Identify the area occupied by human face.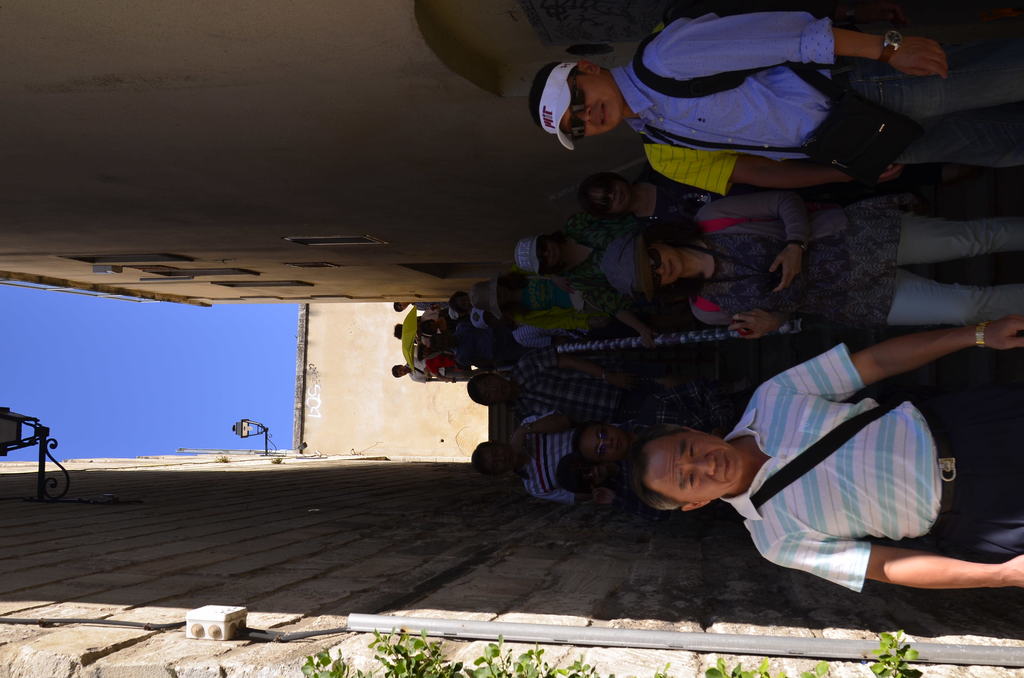
Area: pyautogui.locateOnScreen(658, 241, 687, 284).
